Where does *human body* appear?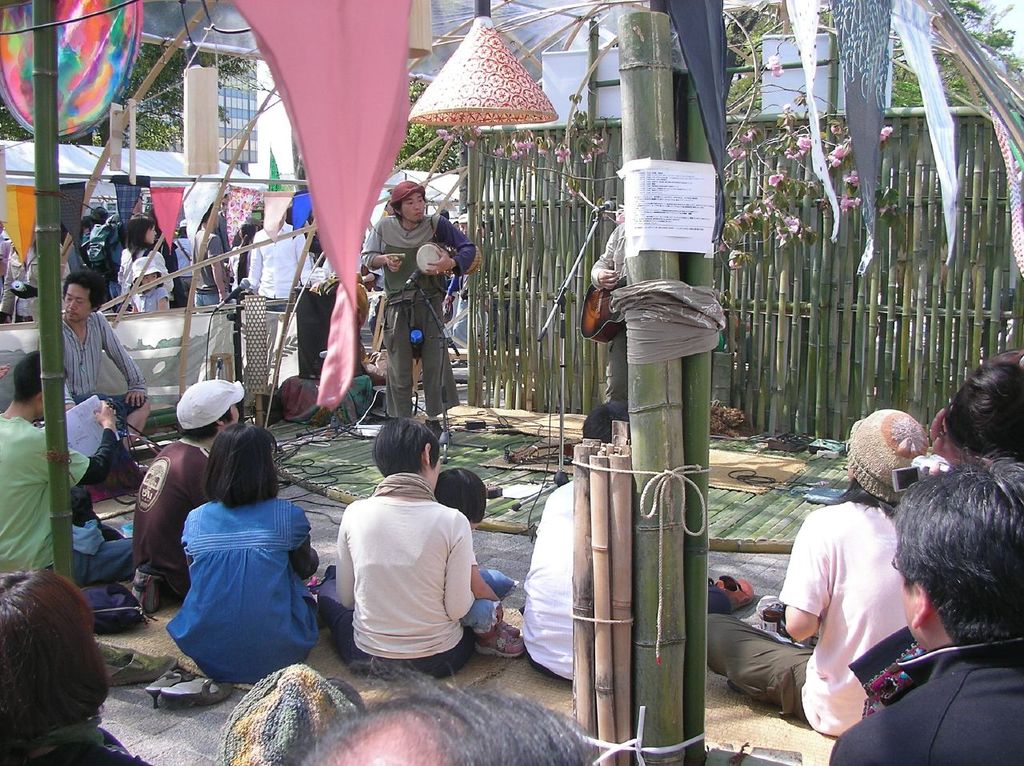
Appears at BBox(364, 214, 497, 447).
